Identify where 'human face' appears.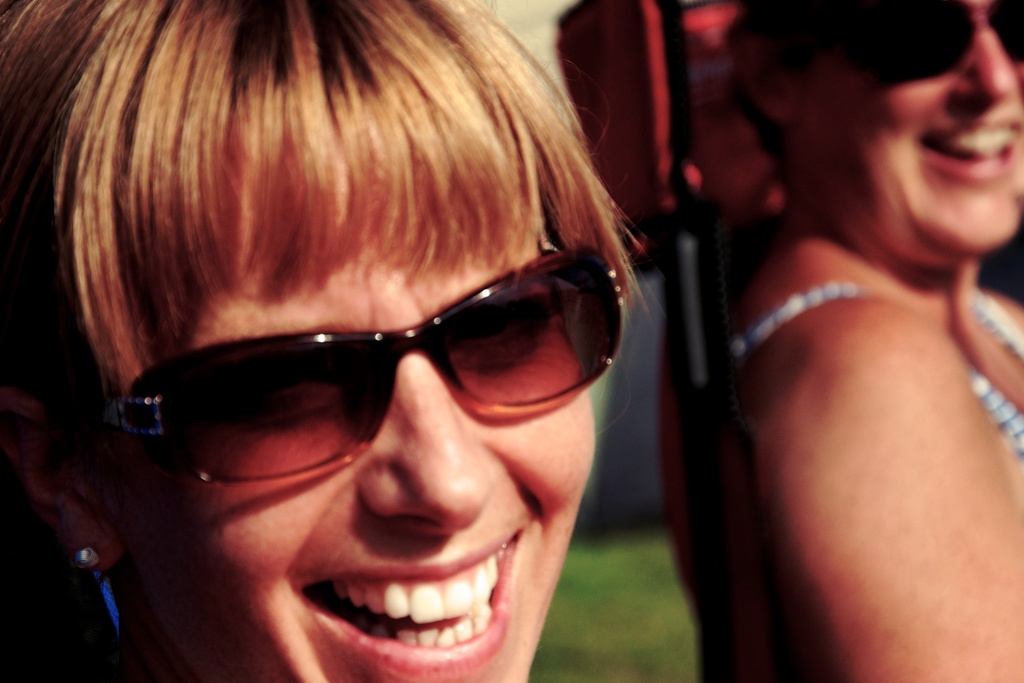
Appears at box(797, 0, 1023, 261).
